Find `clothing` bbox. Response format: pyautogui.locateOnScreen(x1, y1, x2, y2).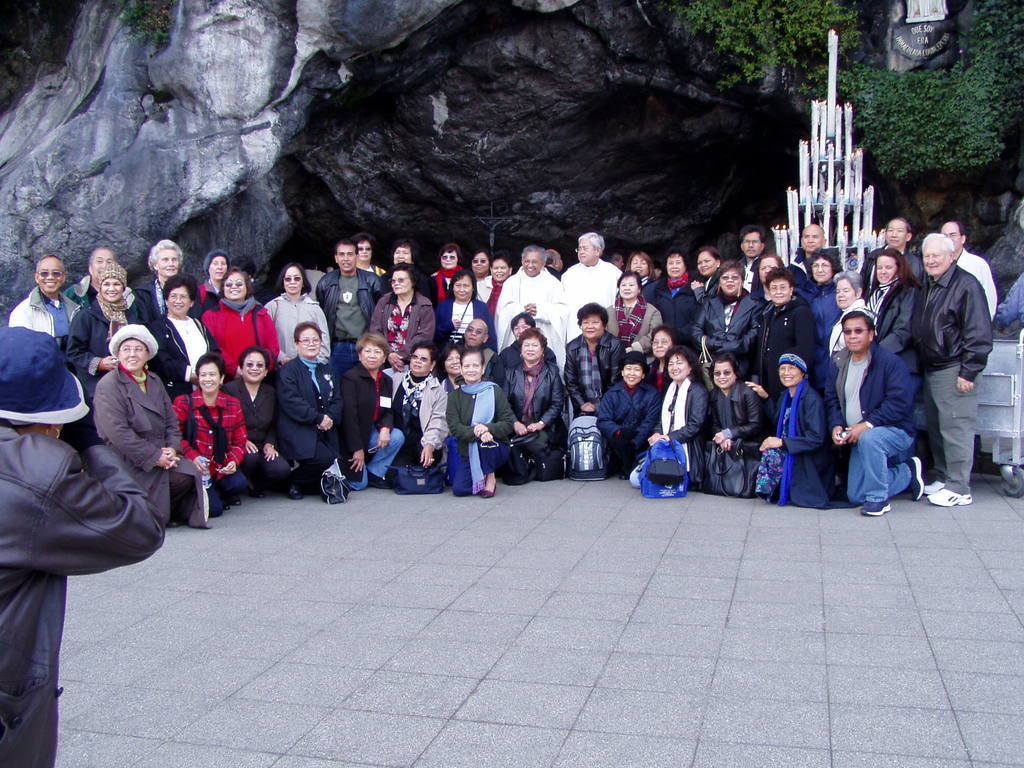
pyautogui.locateOnScreen(387, 371, 447, 487).
